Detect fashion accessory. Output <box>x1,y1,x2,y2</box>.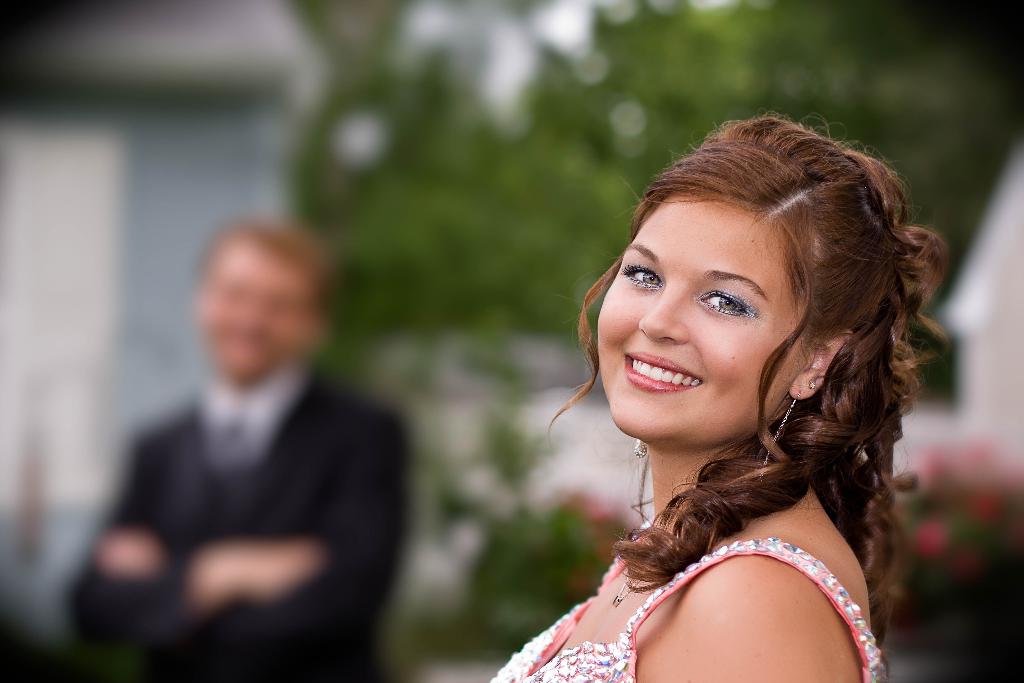
<box>757,382,817,481</box>.
